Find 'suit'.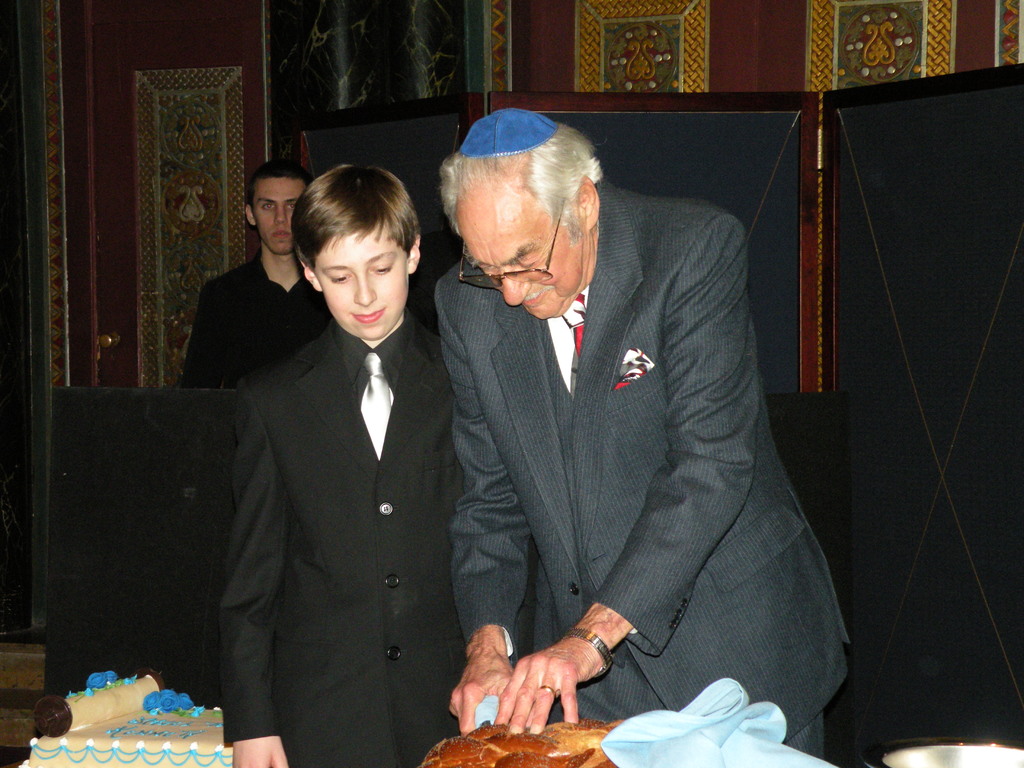
215, 321, 445, 767.
